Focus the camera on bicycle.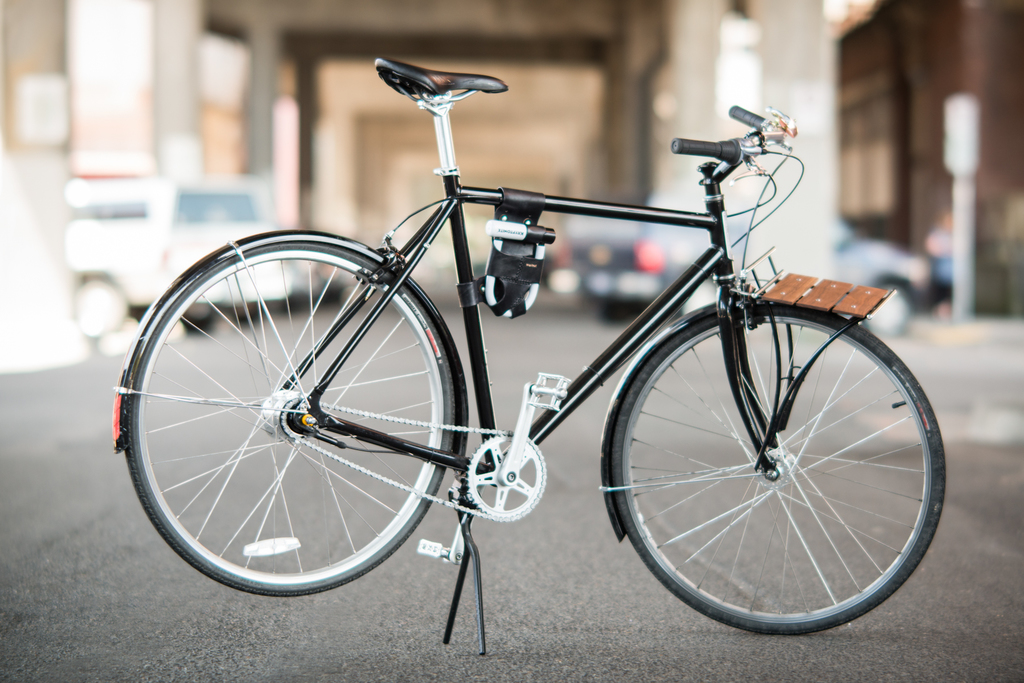
Focus region: select_region(145, 75, 935, 652).
